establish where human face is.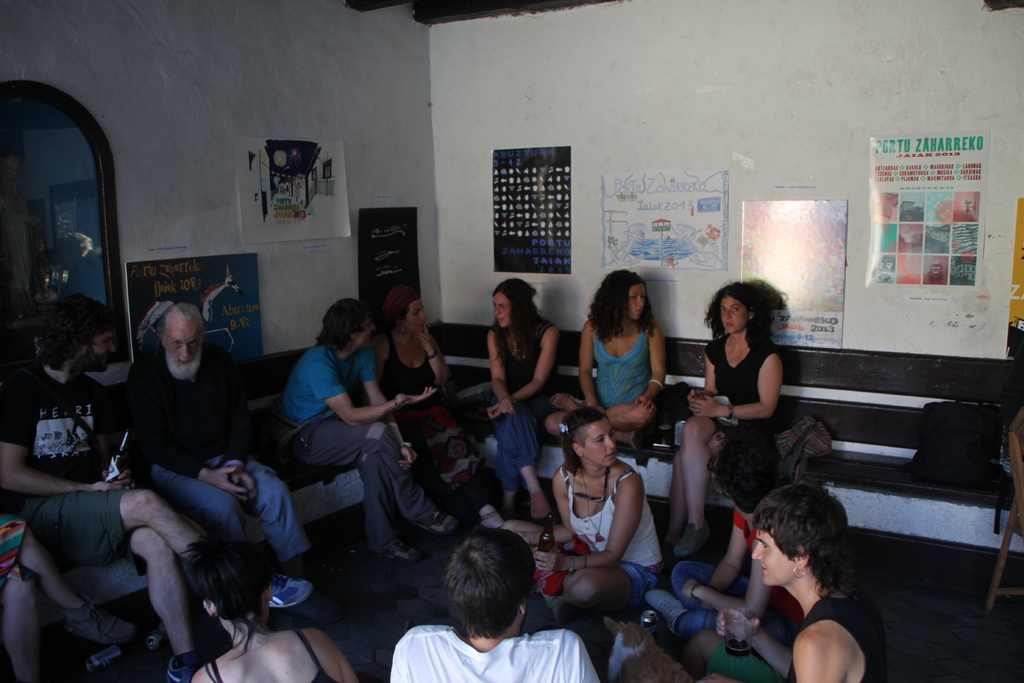
Established at box(406, 298, 433, 331).
